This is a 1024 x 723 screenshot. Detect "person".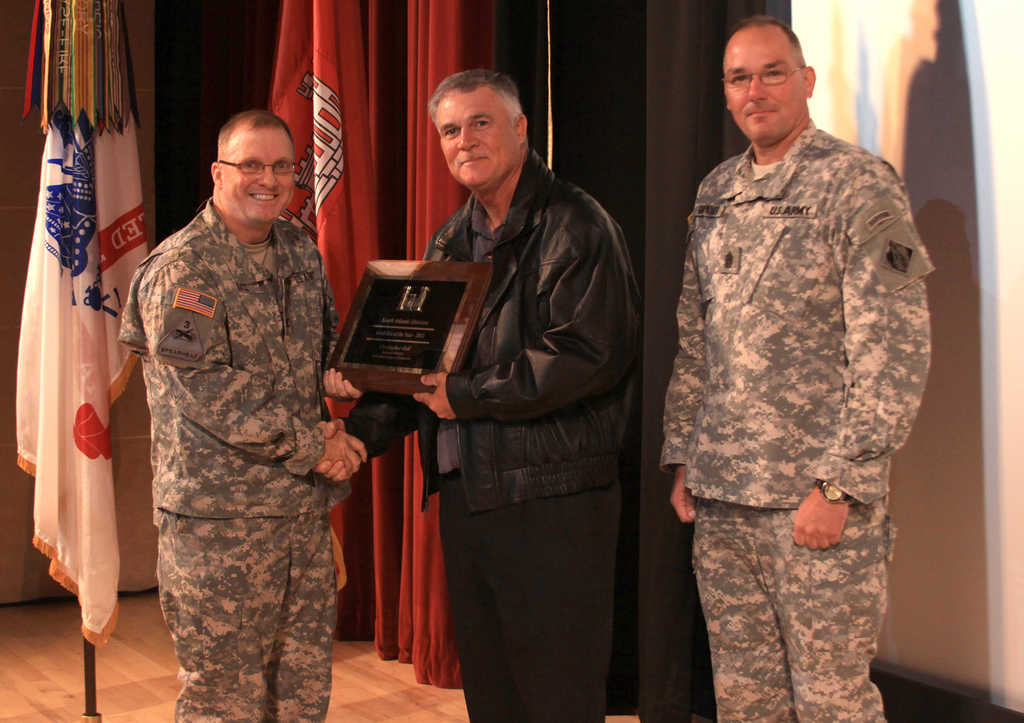
x1=661 y1=16 x2=935 y2=722.
